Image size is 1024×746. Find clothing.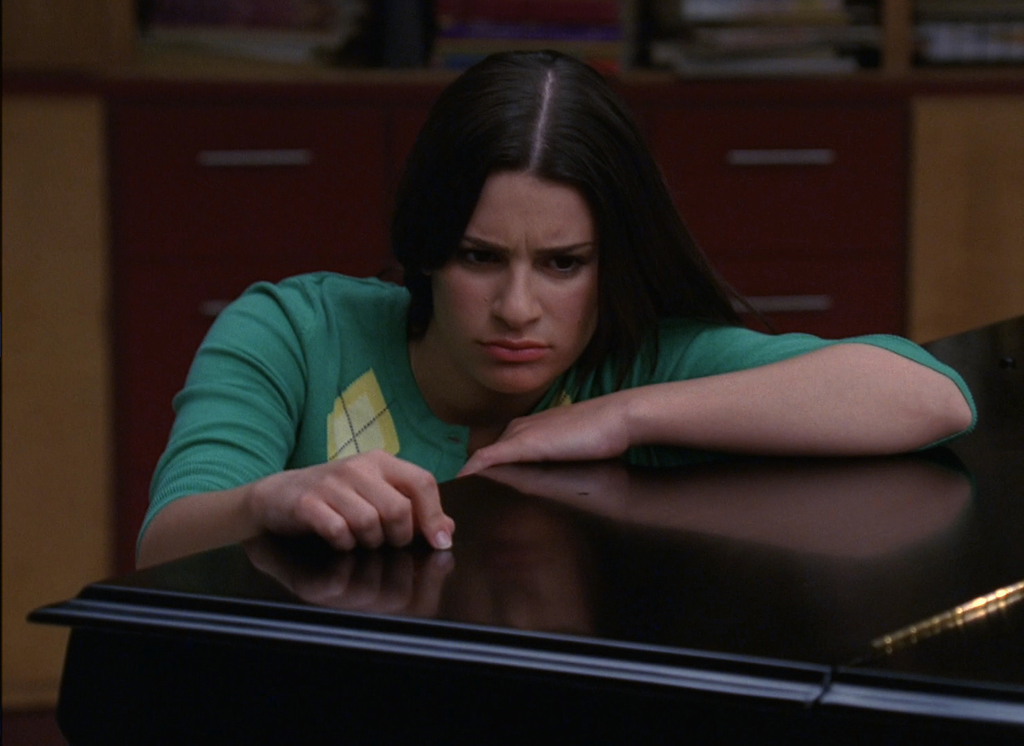
bbox=(202, 214, 931, 561).
